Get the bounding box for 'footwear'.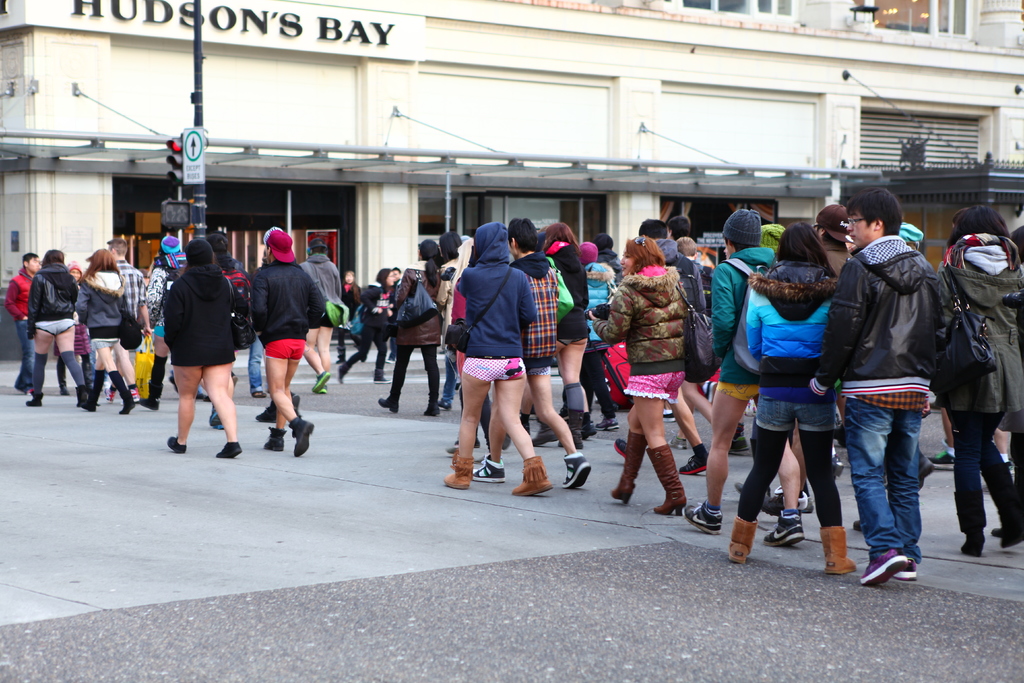
509 454 549 497.
